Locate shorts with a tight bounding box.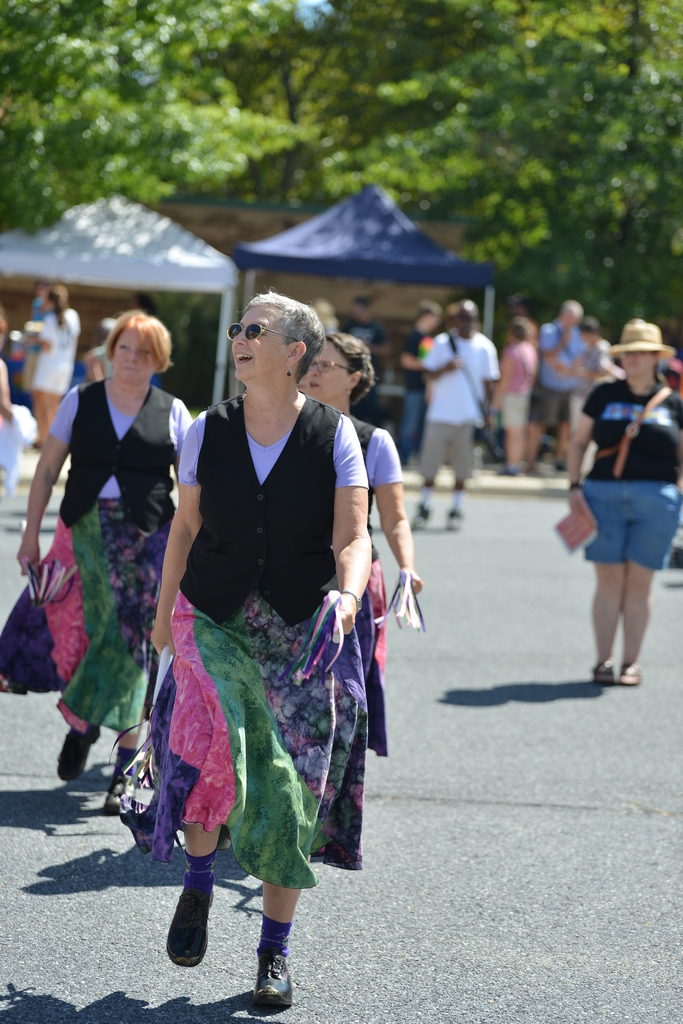
BBox(583, 481, 680, 572).
